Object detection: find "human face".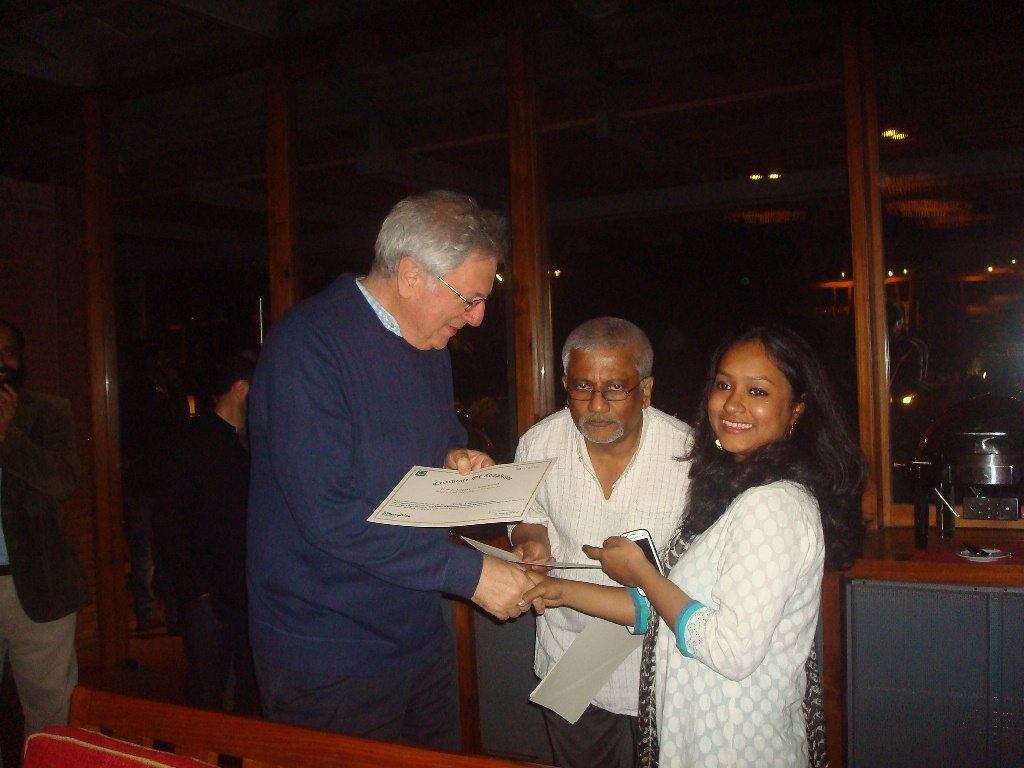
706/334/796/447.
